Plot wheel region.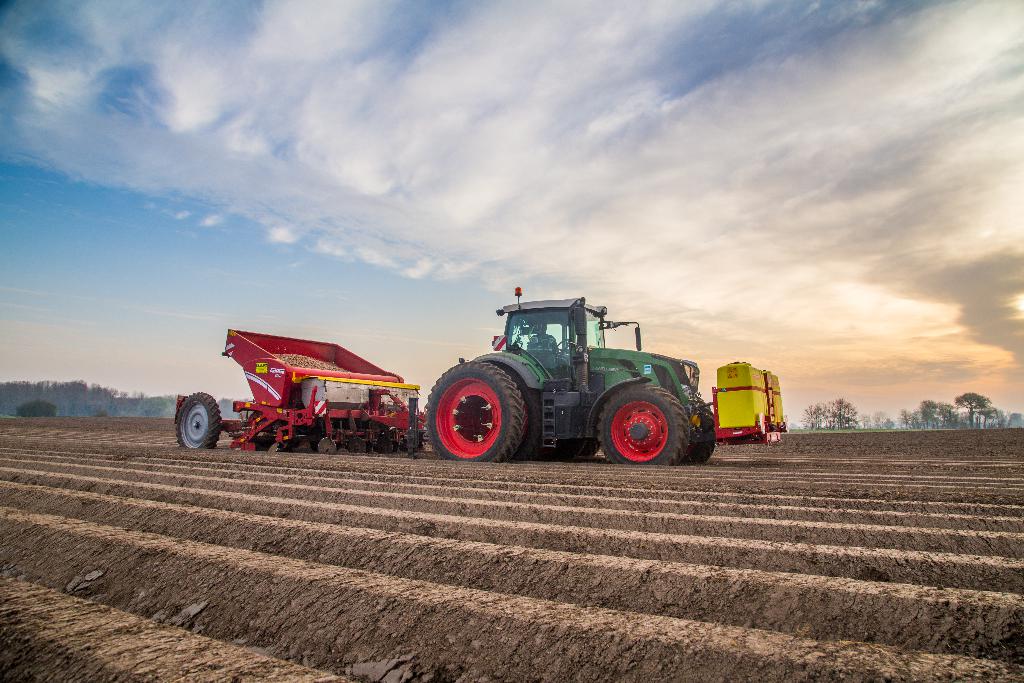
Plotted at (x1=176, y1=393, x2=222, y2=448).
